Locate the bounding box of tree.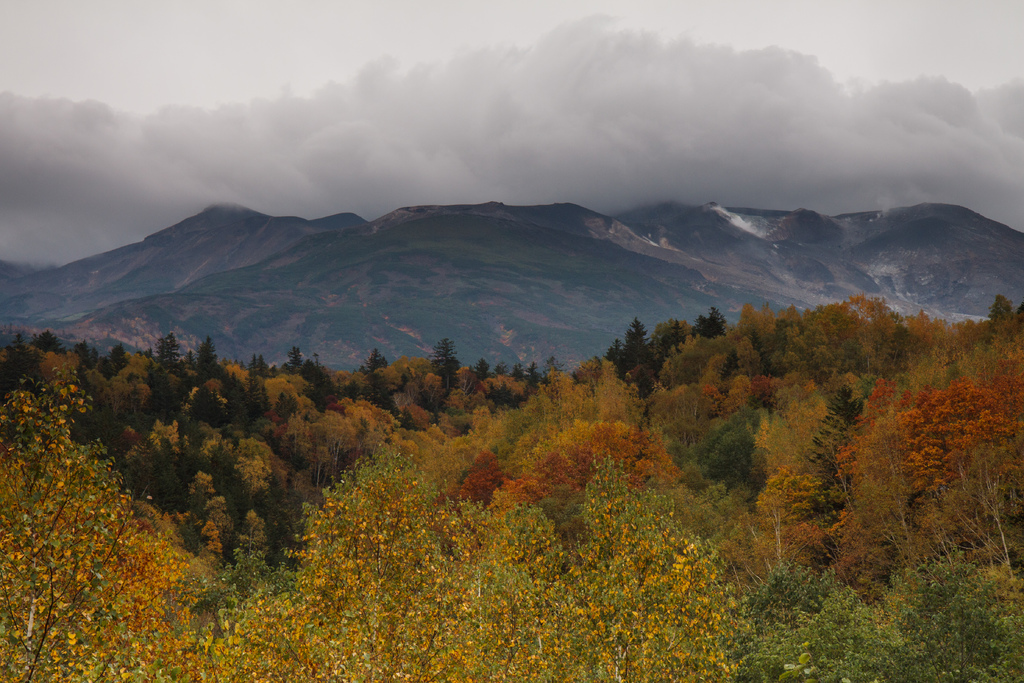
Bounding box: region(351, 338, 388, 381).
